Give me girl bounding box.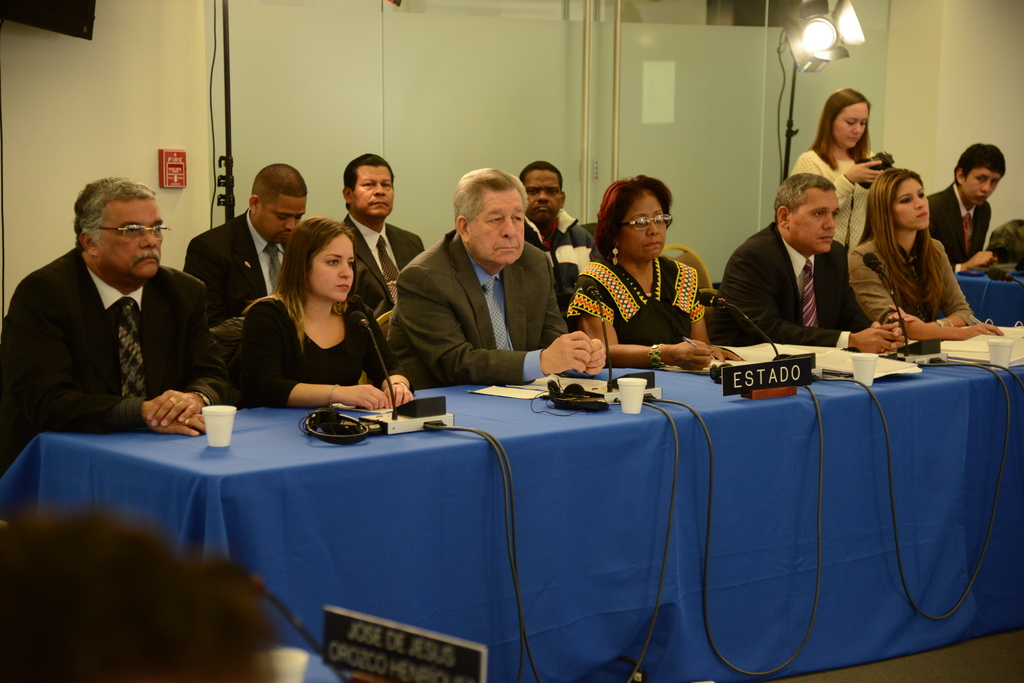
bbox=[844, 166, 1002, 342].
